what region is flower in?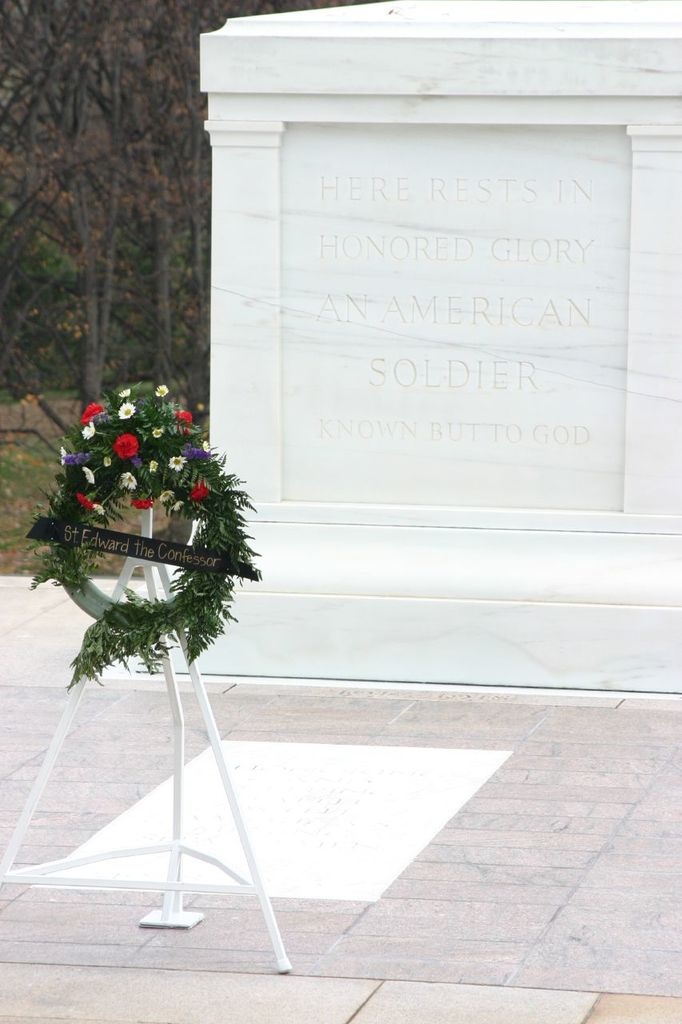
BBox(150, 381, 168, 398).
